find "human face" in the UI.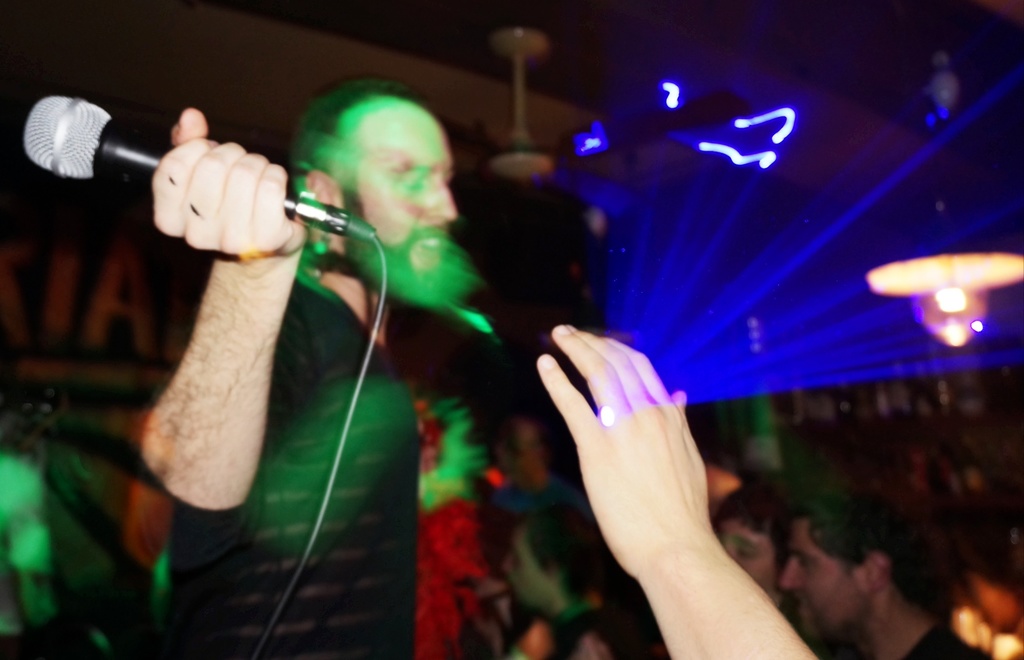
UI element at x1=339, y1=105, x2=454, y2=299.
